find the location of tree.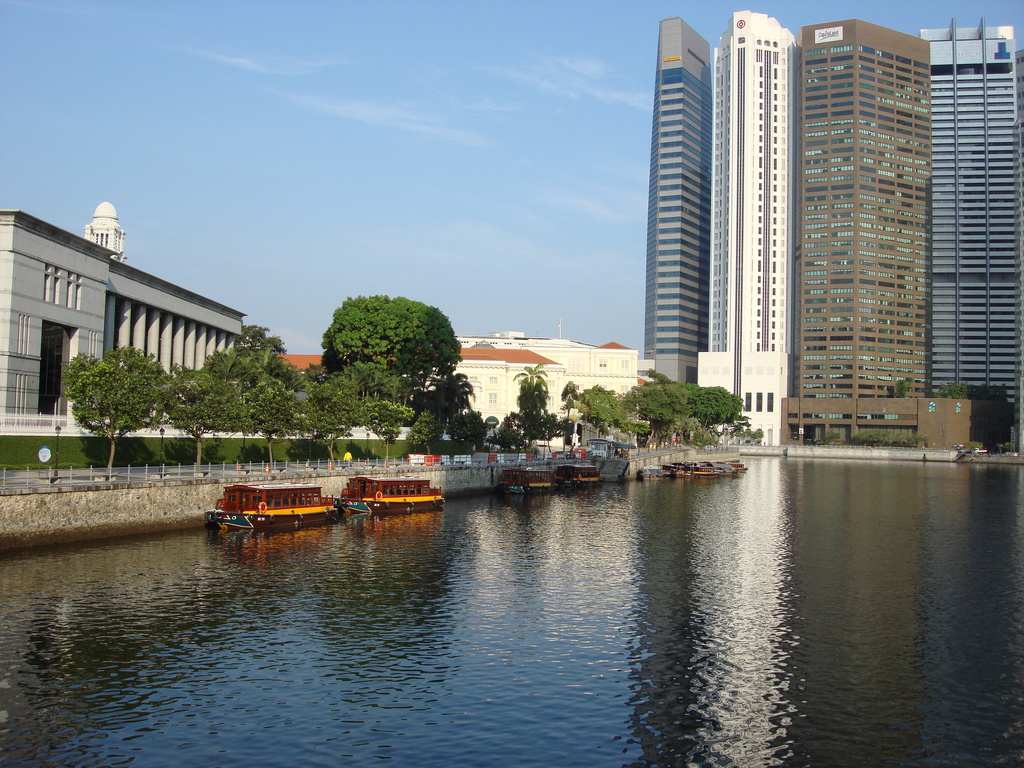
Location: region(511, 362, 551, 447).
